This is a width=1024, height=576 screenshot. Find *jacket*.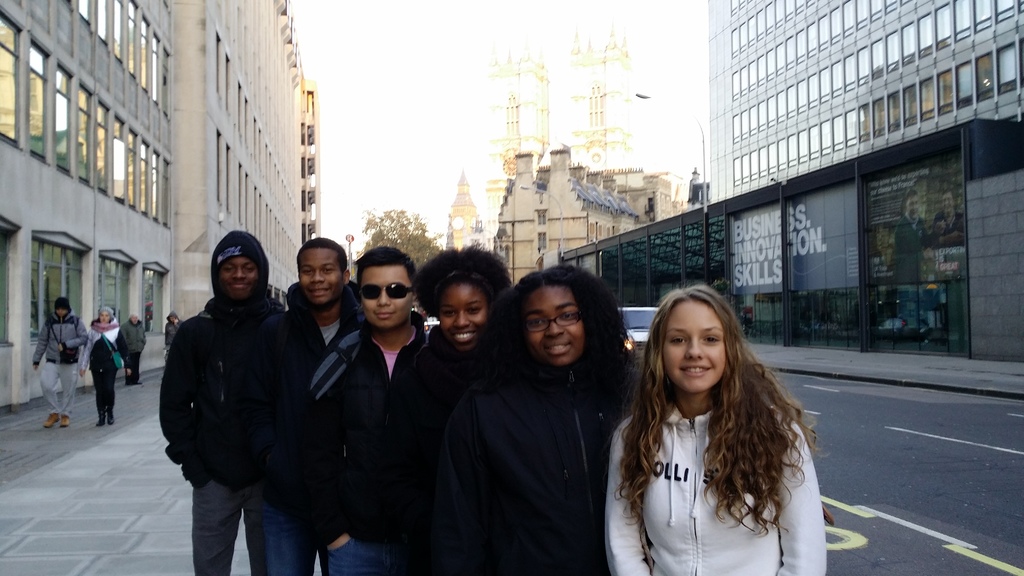
Bounding box: bbox=(161, 305, 182, 349).
